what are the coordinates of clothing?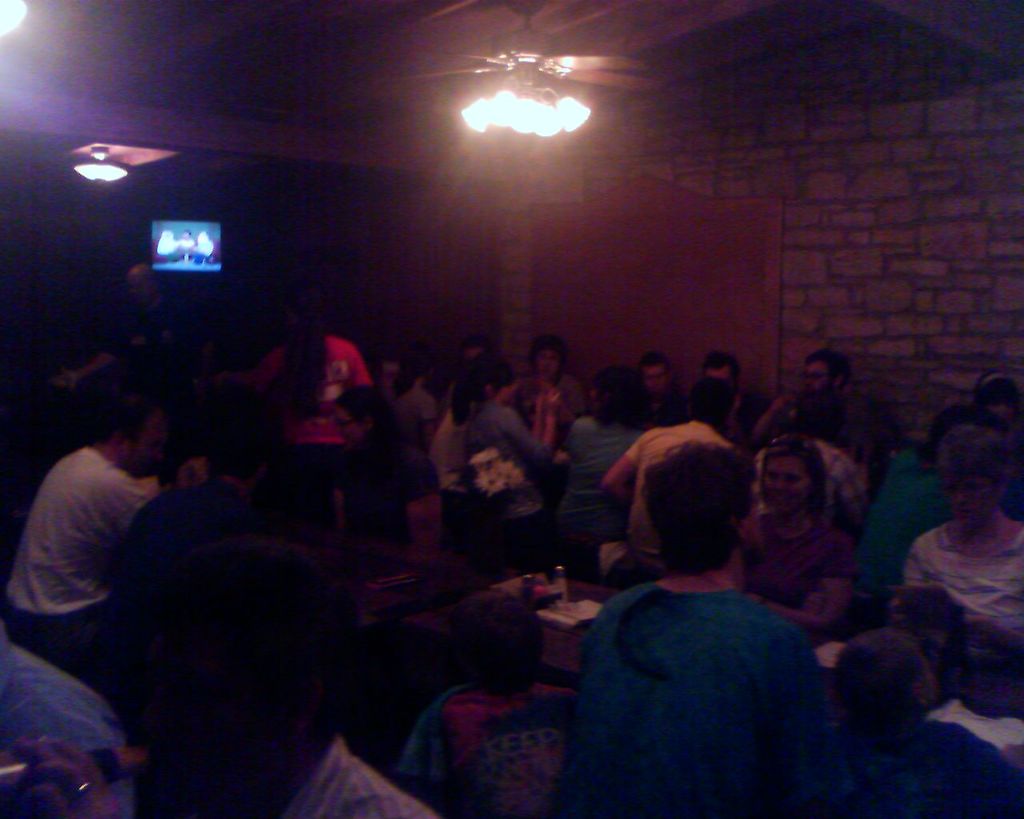
{"x1": 903, "y1": 525, "x2": 1023, "y2": 644}.
